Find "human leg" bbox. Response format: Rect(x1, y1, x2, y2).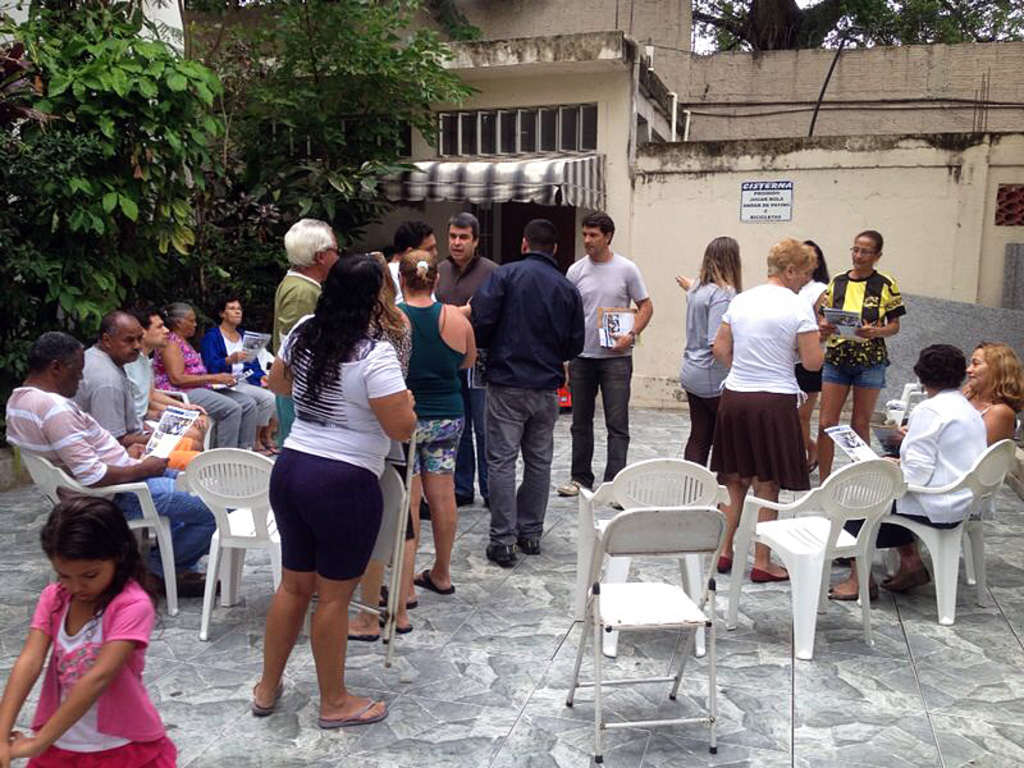
Rect(408, 422, 424, 607).
